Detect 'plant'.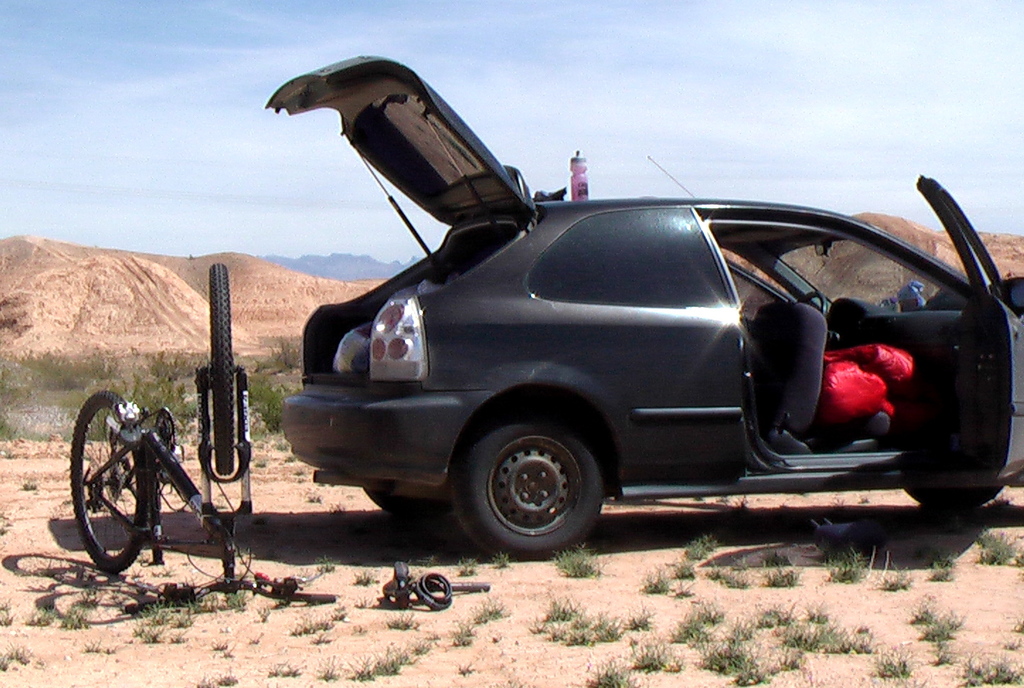
Detected at (x1=907, y1=597, x2=935, y2=623).
